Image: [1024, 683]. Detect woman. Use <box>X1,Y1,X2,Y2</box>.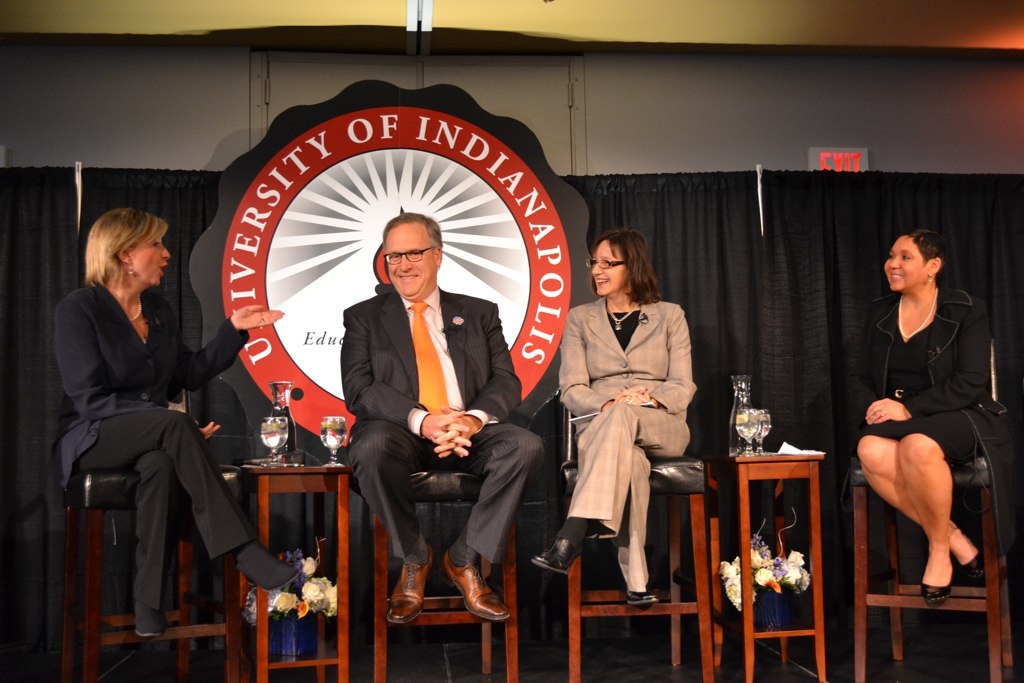
<box>56,208,283,633</box>.
